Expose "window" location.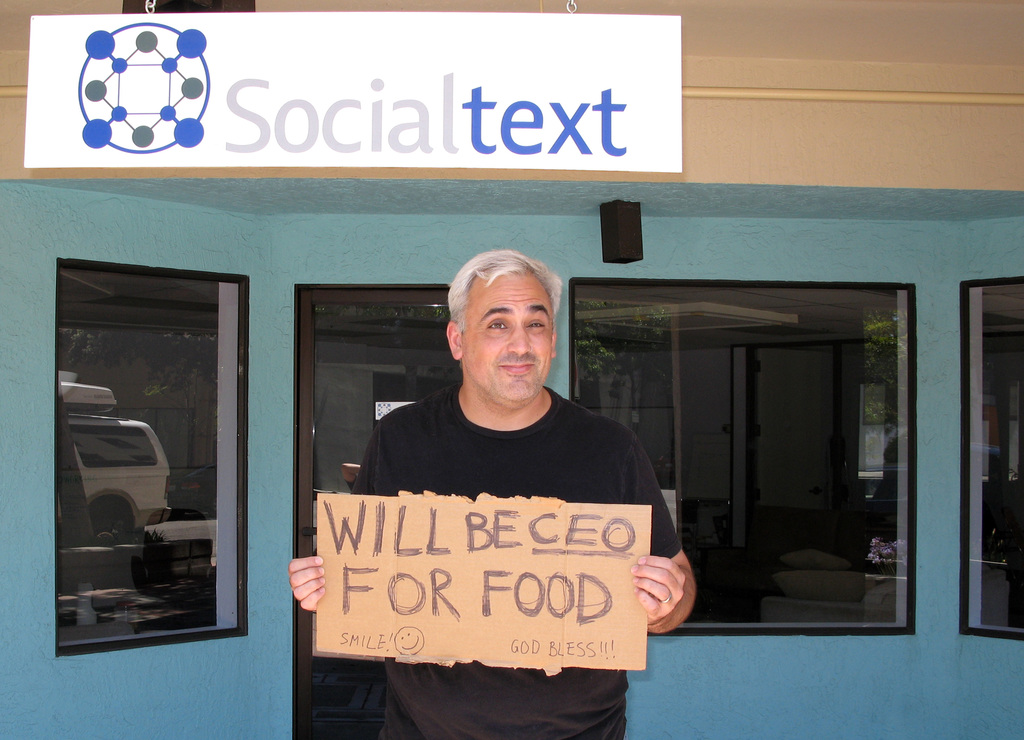
Exposed at (x1=45, y1=236, x2=263, y2=668).
